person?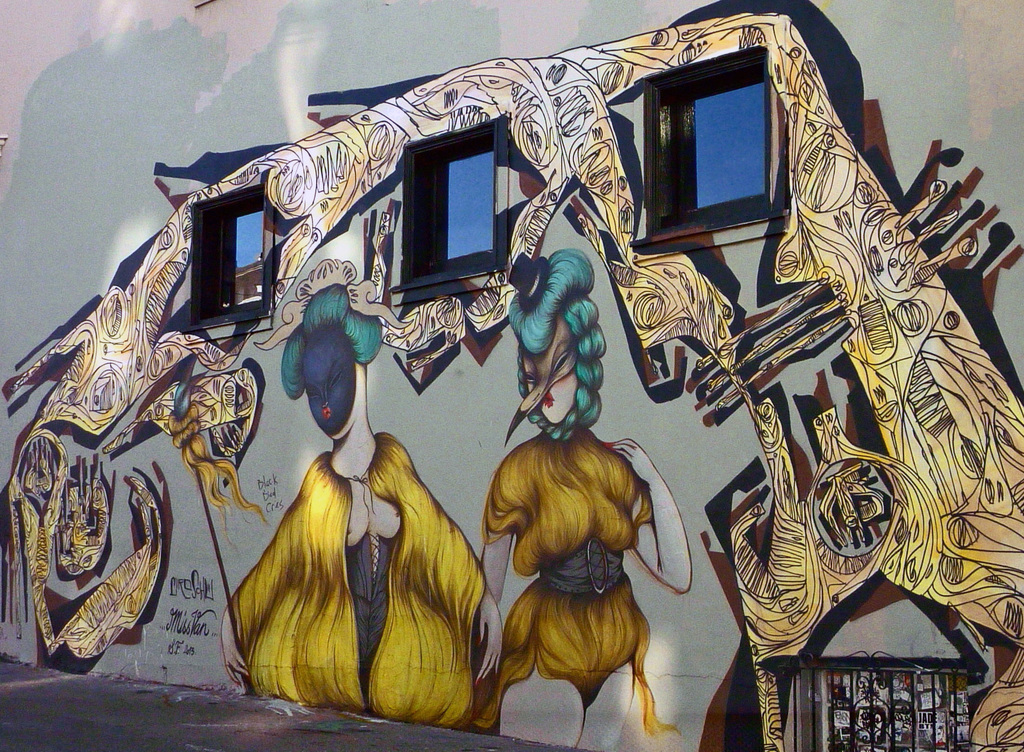
bbox=(481, 249, 692, 751)
